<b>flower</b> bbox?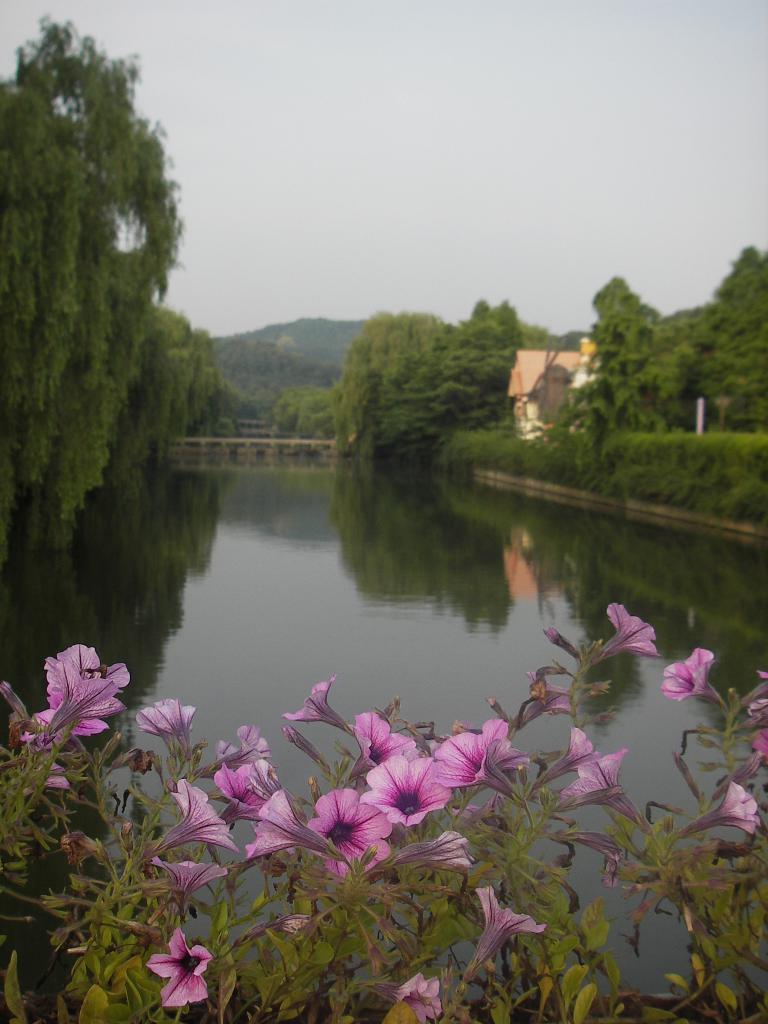
(604, 597, 665, 662)
